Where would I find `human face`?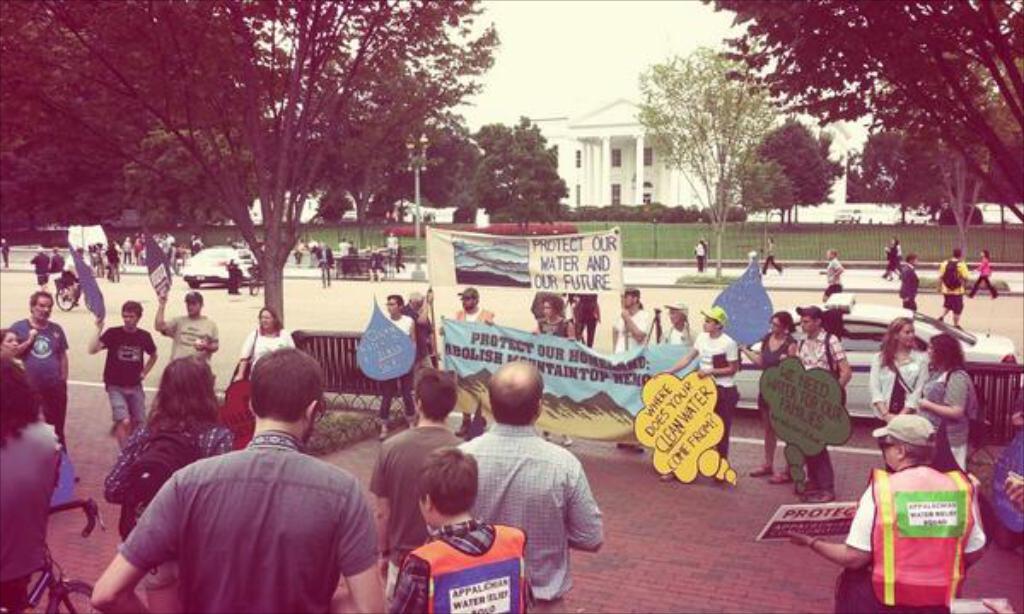
At box=[621, 290, 631, 309].
